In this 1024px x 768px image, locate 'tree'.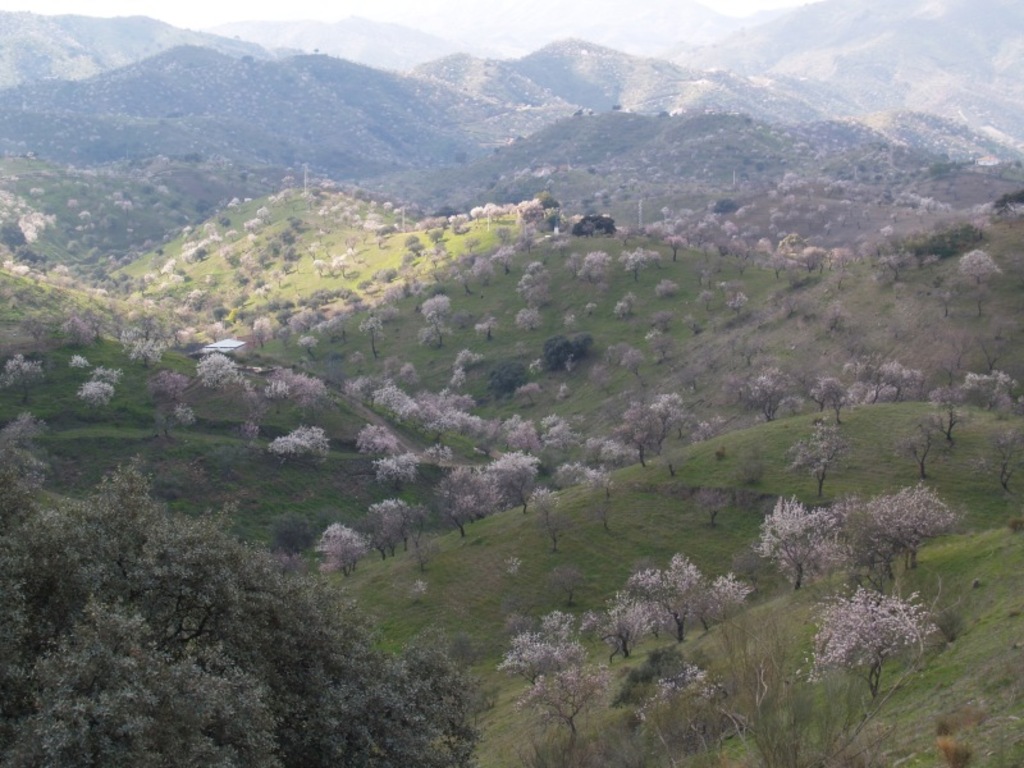
Bounding box: bbox=(0, 436, 495, 767).
